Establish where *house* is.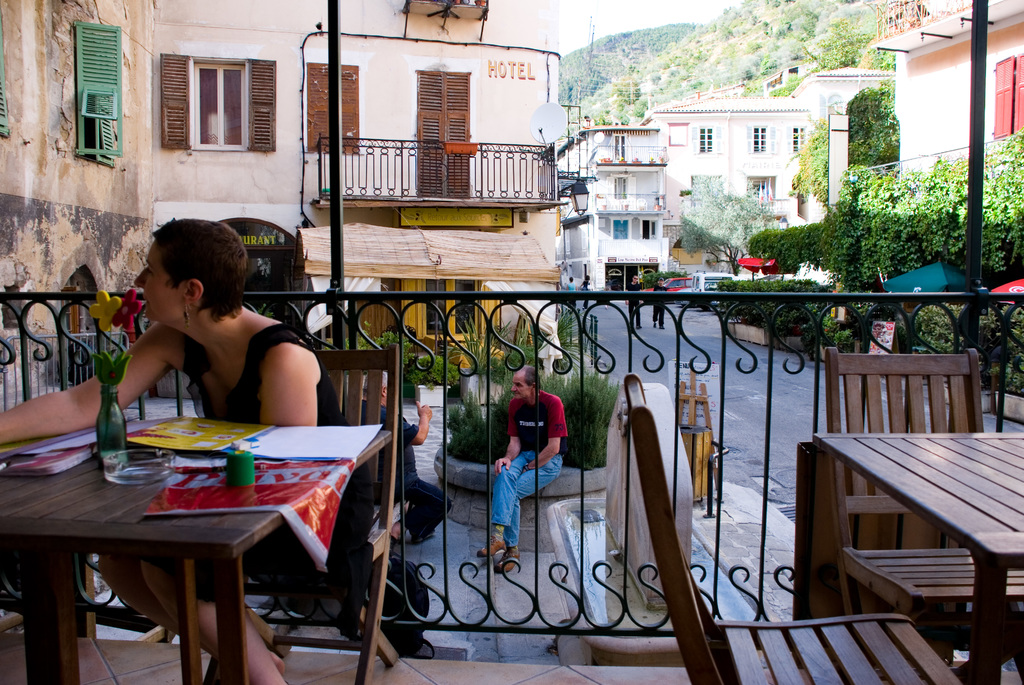
Established at [x1=878, y1=9, x2=1012, y2=195].
